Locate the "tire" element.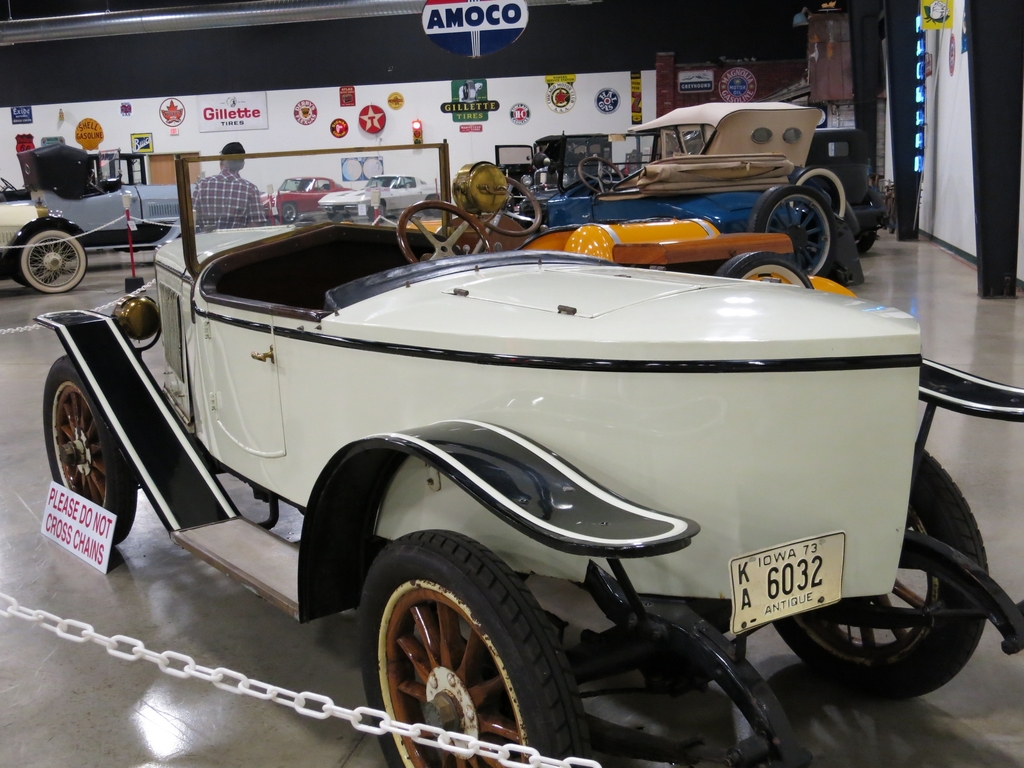
Element bbox: Rect(787, 166, 846, 218).
